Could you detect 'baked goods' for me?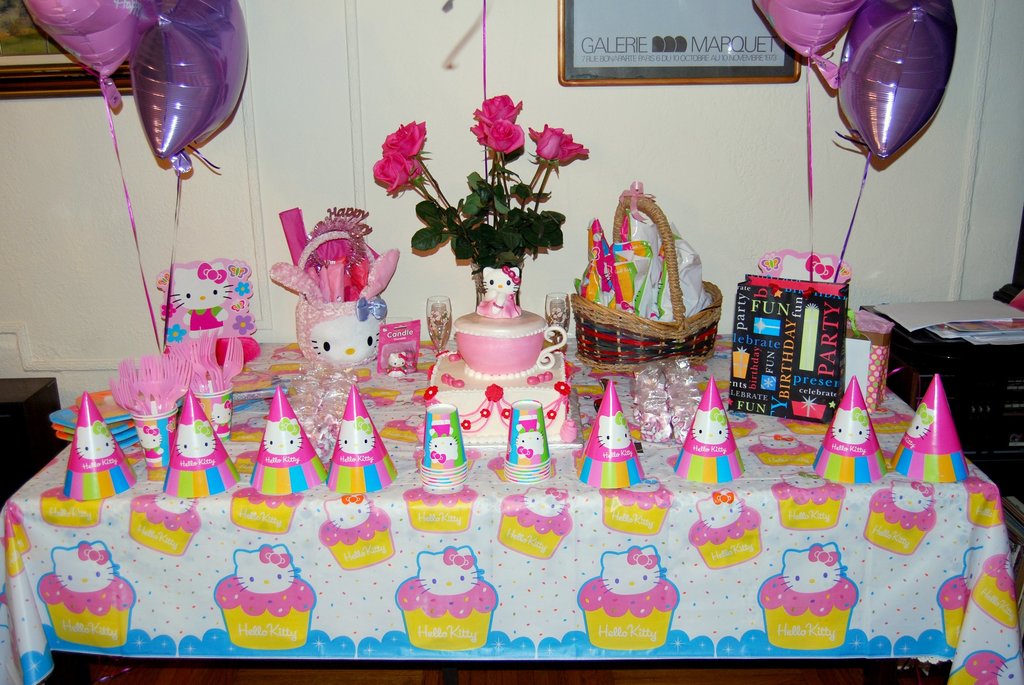
Detection result: select_region(934, 580, 973, 652).
